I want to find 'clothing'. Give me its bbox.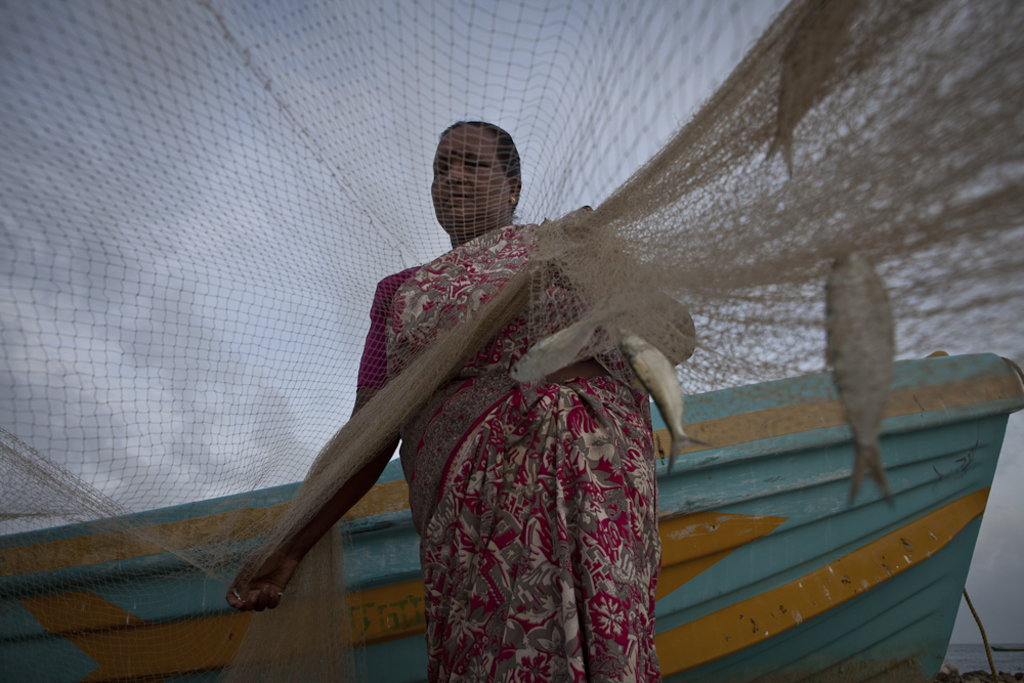
x1=355, y1=218, x2=659, y2=682.
